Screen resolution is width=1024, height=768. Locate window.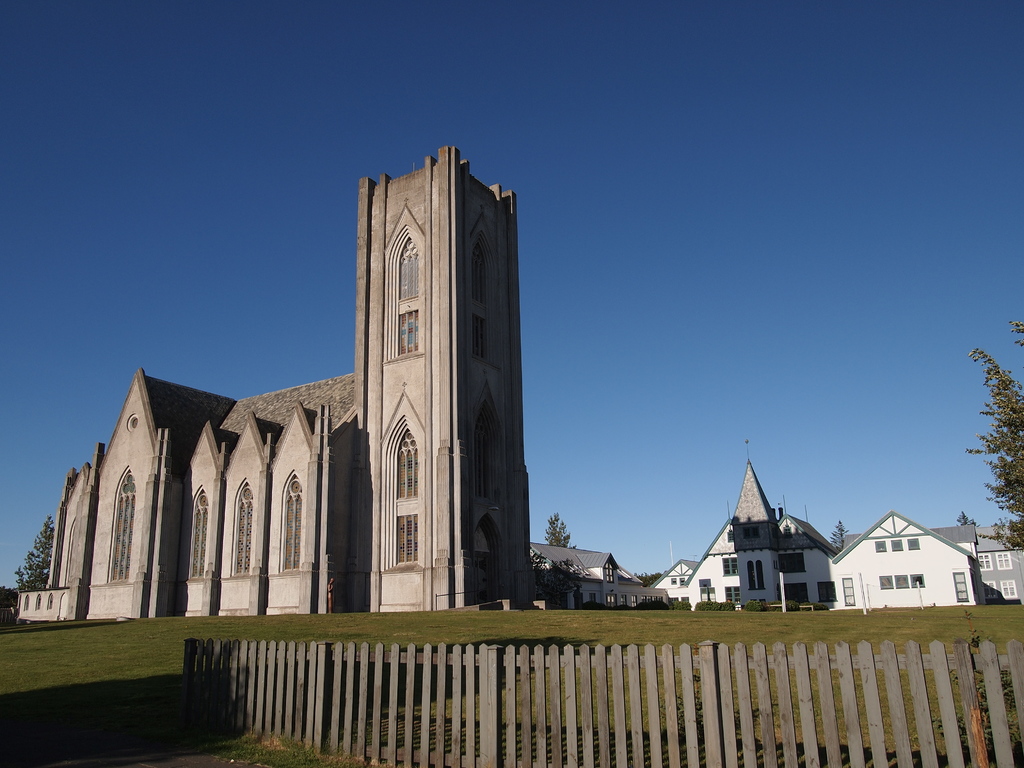
<bbox>881, 575, 925, 589</bbox>.
